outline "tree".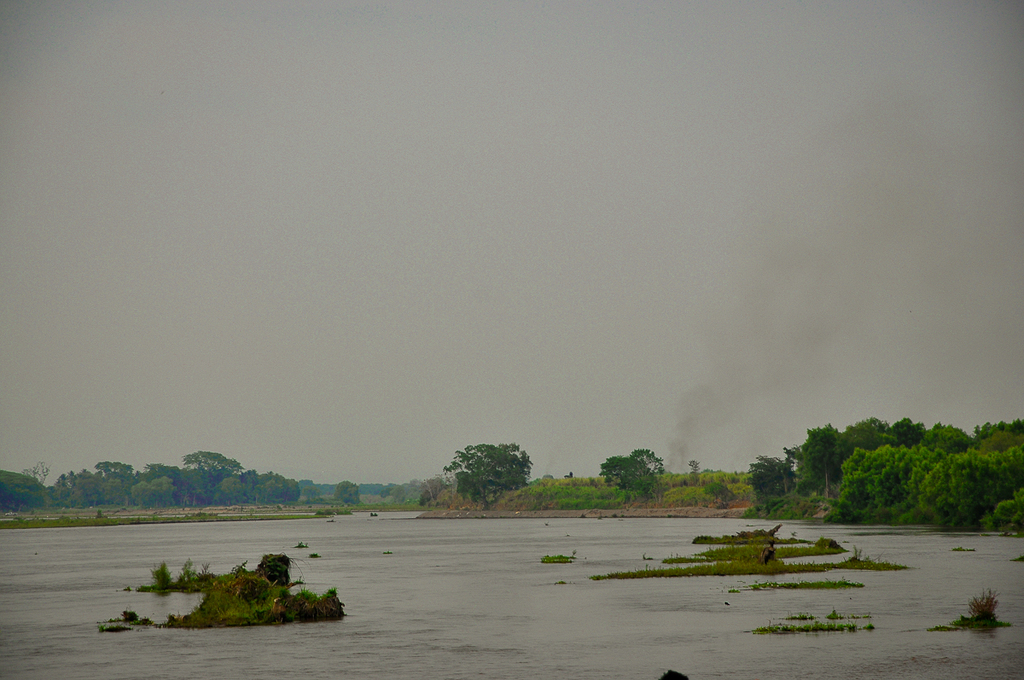
Outline: <box>688,458,698,482</box>.
